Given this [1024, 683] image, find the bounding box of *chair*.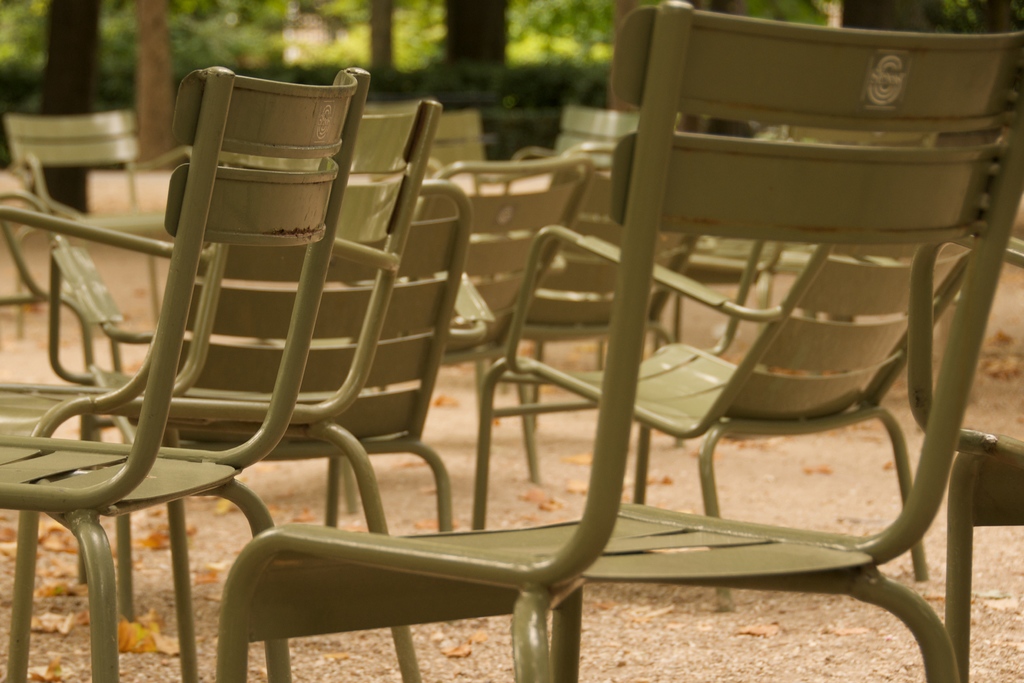
l=0, t=188, r=196, b=433.
